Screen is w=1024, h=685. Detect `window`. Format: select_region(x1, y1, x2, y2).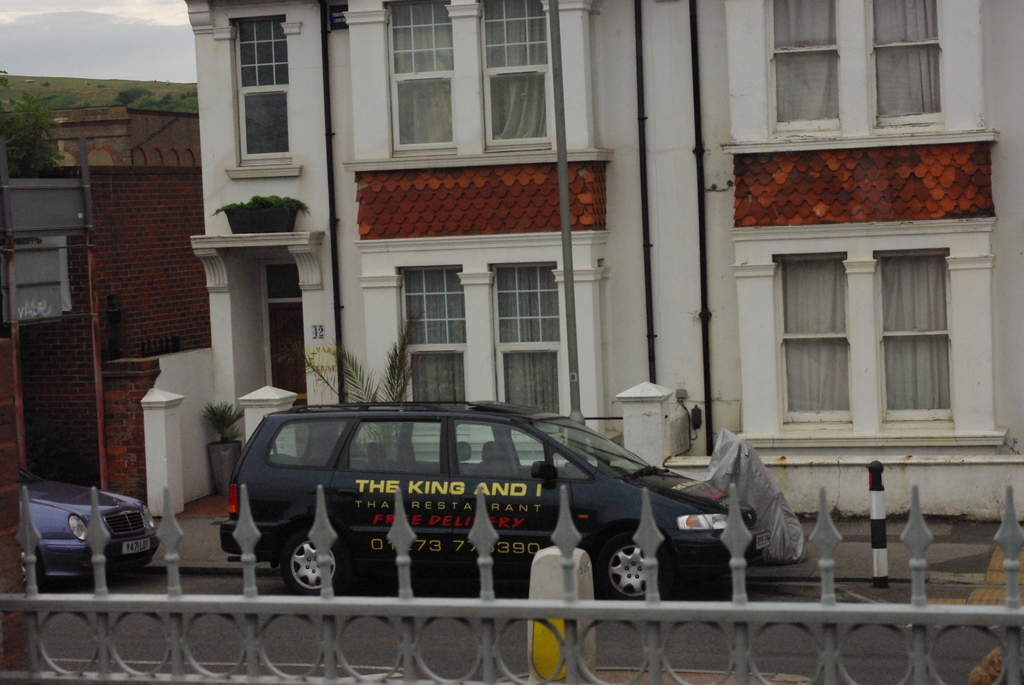
select_region(235, 19, 290, 159).
